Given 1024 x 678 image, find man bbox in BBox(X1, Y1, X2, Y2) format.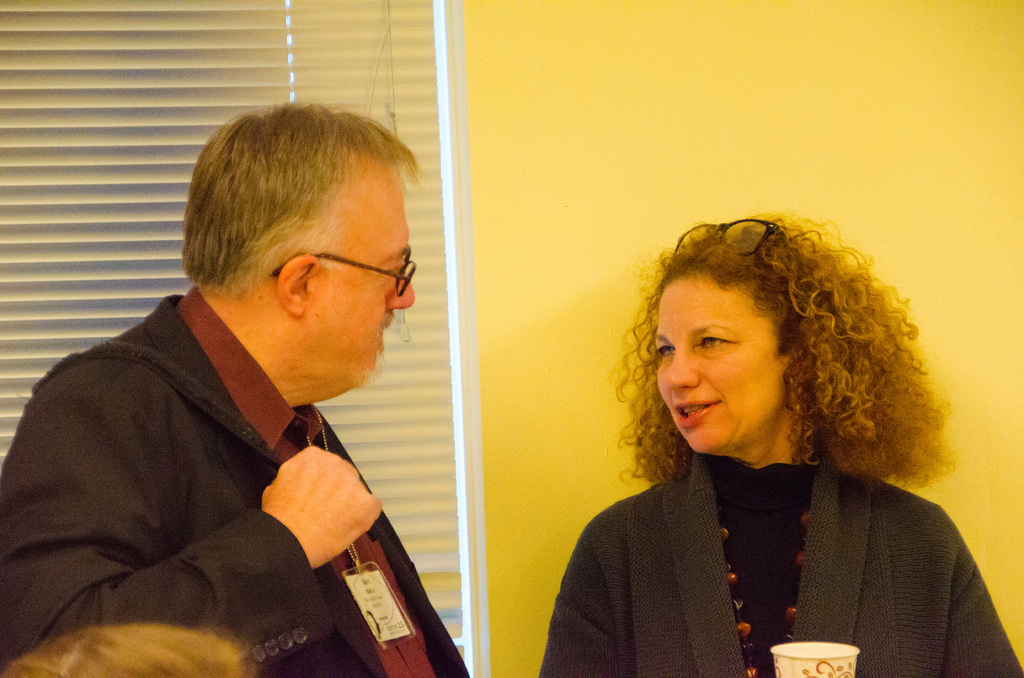
BBox(11, 111, 487, 665).
